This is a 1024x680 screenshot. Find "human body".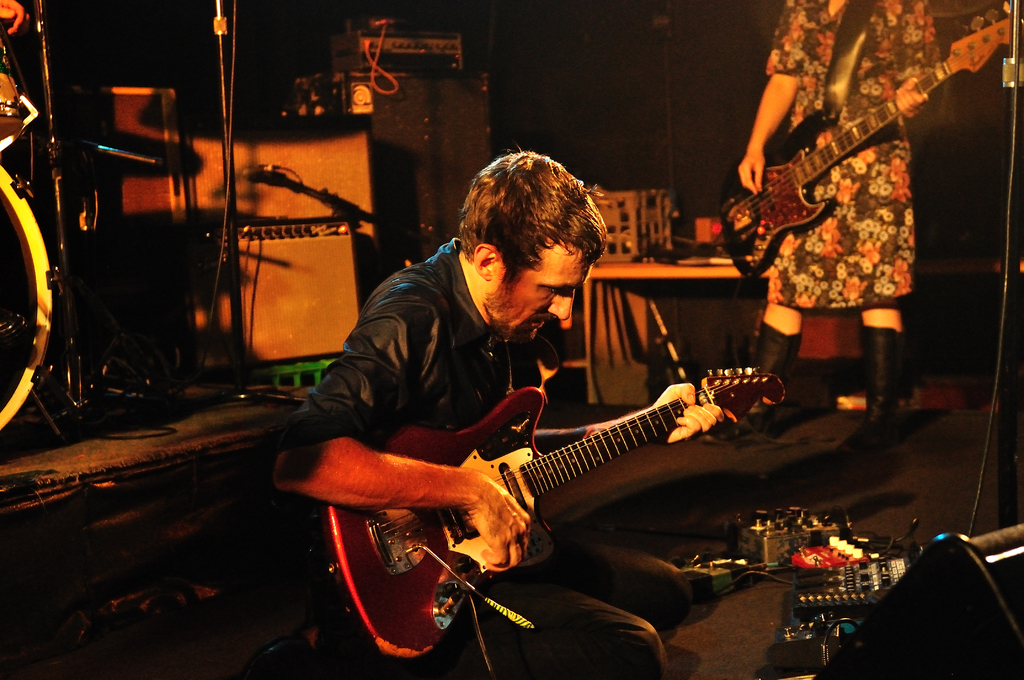
Bounding box: x1=268 y1=154 x2=737 y2=675.
